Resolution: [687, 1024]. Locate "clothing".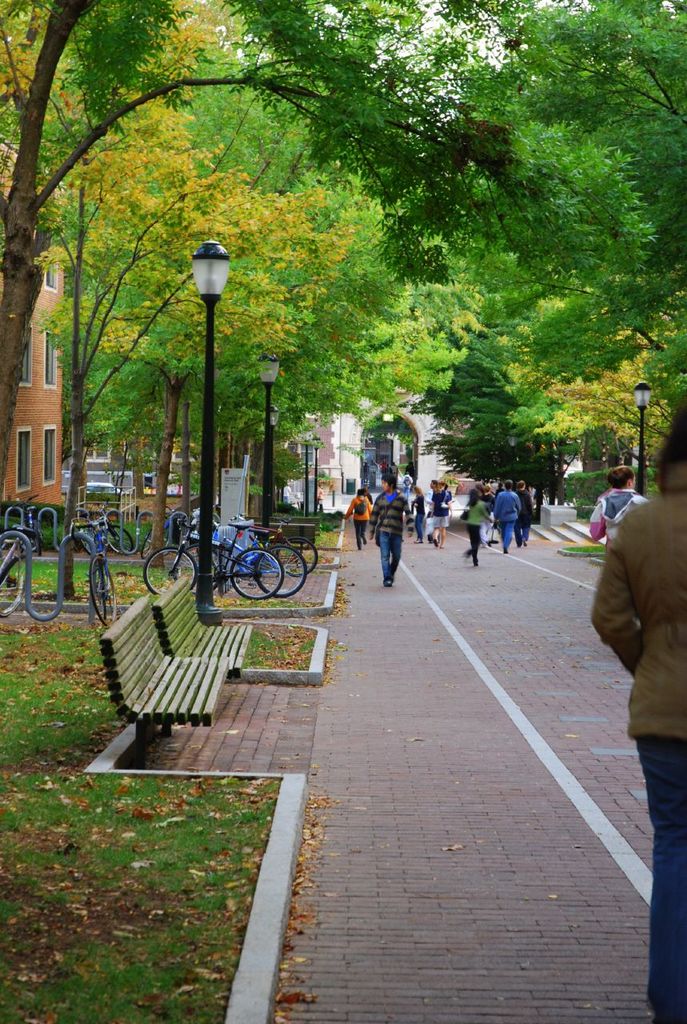
left=367, top=482, right=409, bottom=588.
